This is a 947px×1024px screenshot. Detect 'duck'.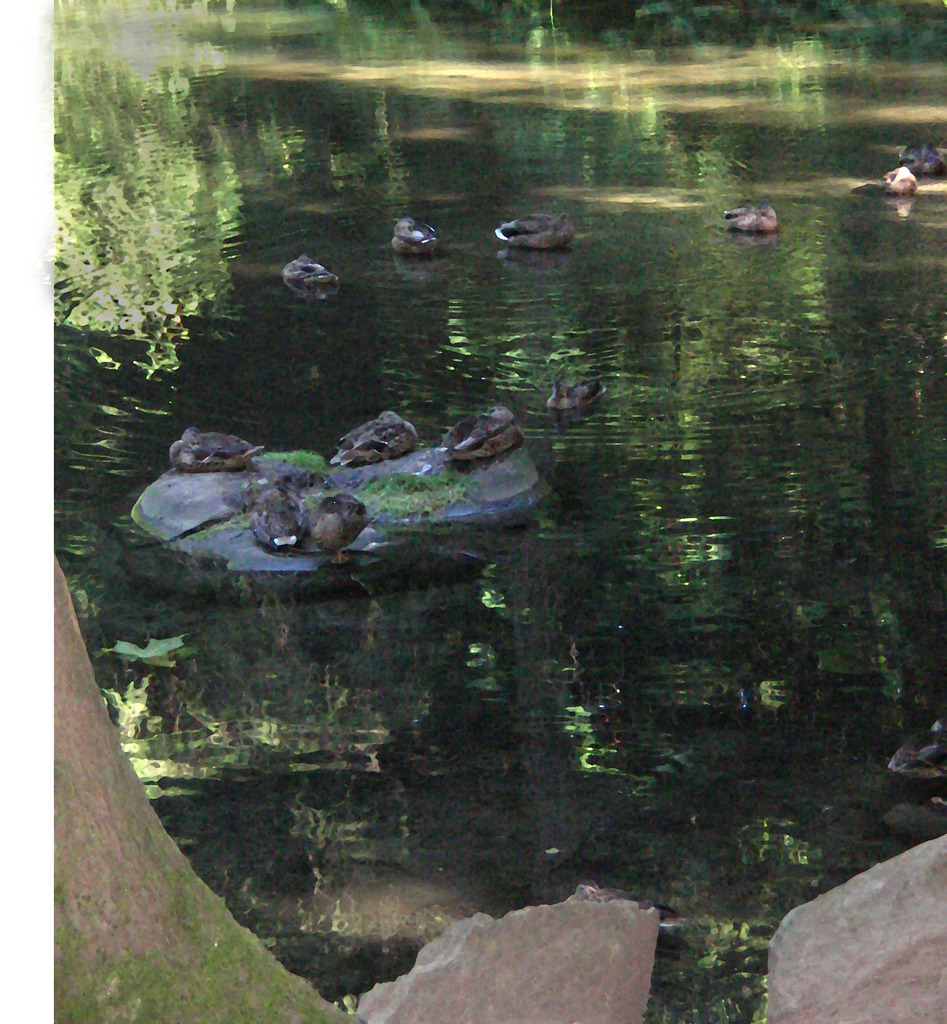
select_region(318, 496, 367, 575).
